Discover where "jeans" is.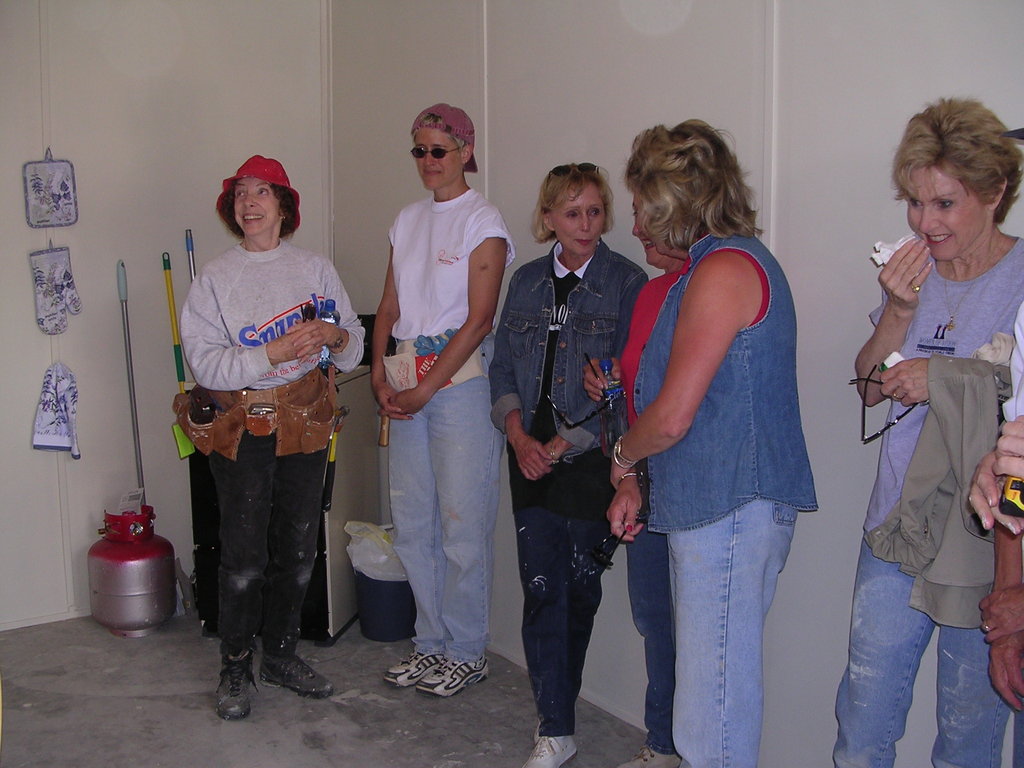
Discovered at [520,515,609,735].
